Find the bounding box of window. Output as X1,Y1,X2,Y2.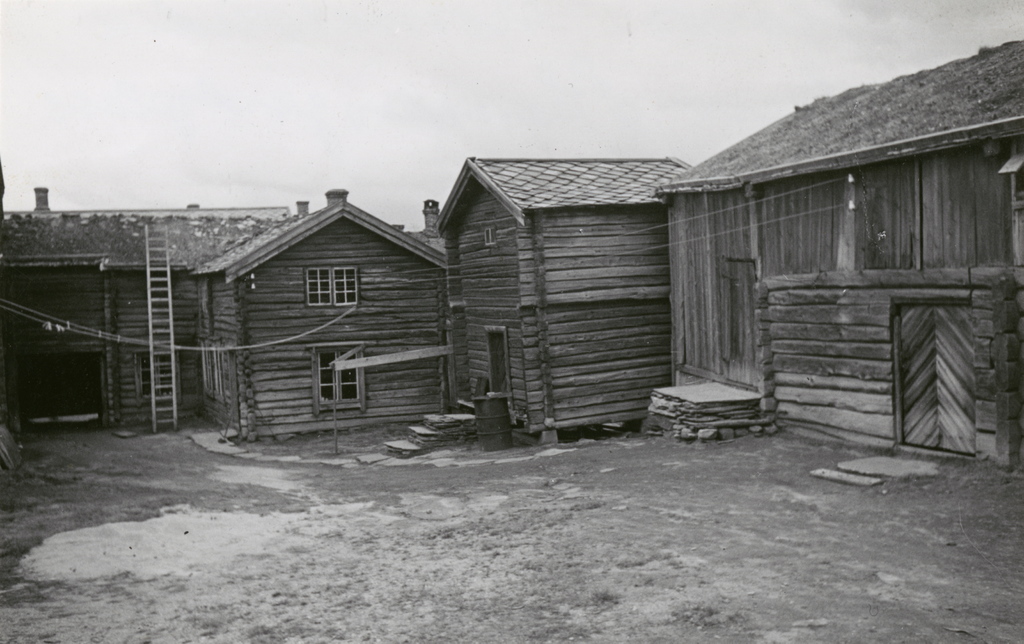
316,353,360,402.
